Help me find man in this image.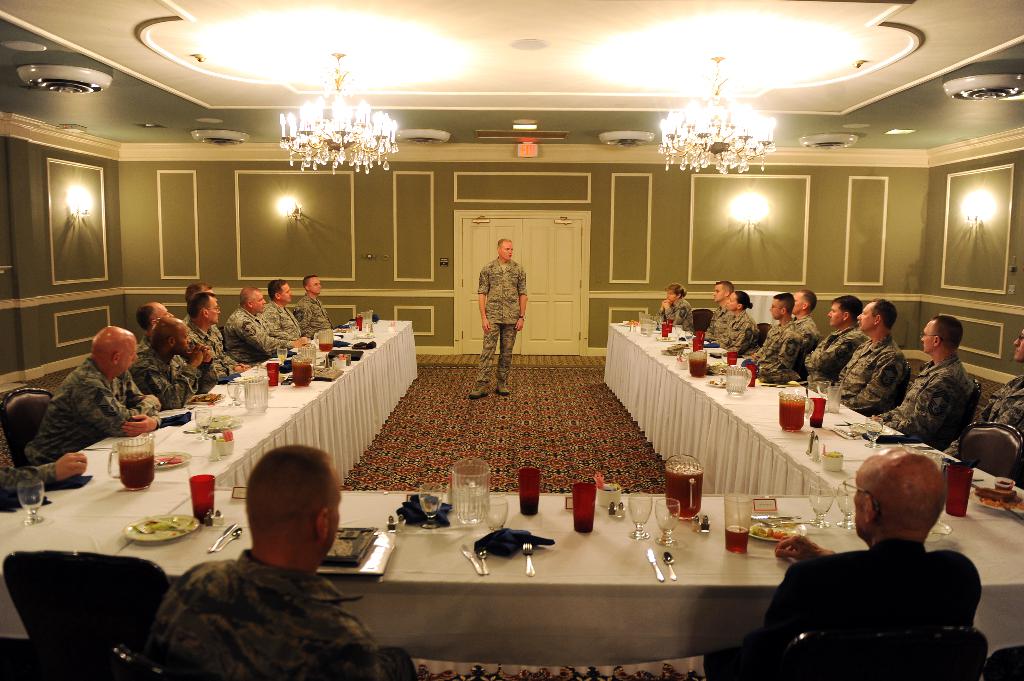
Found it: Rect(833, 296, 911, 418).
